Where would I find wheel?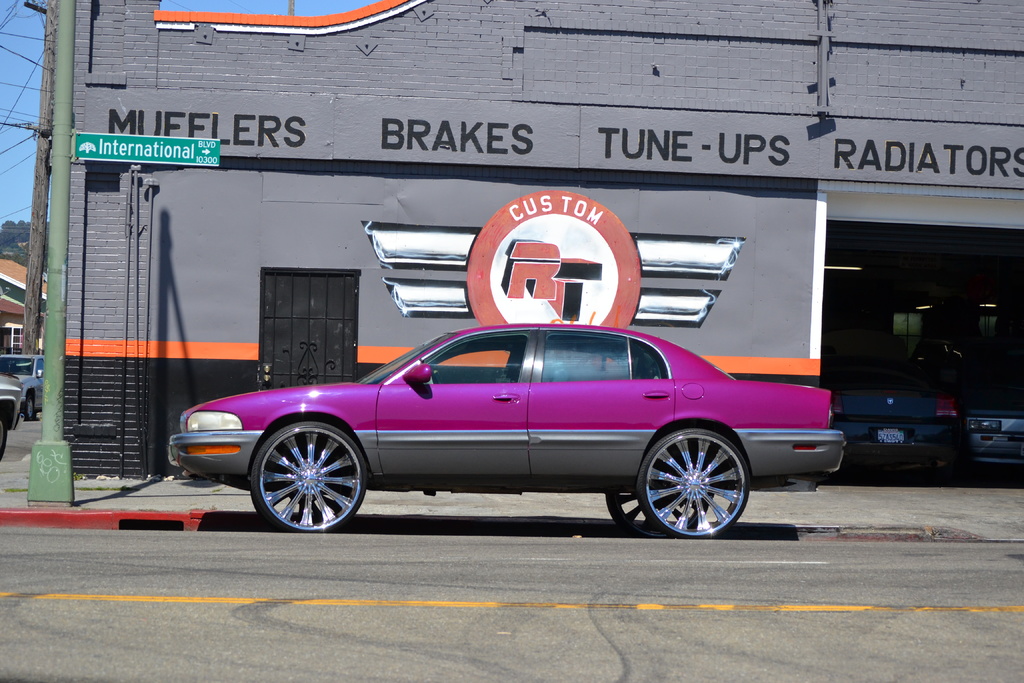
At 25:393:36:425.
